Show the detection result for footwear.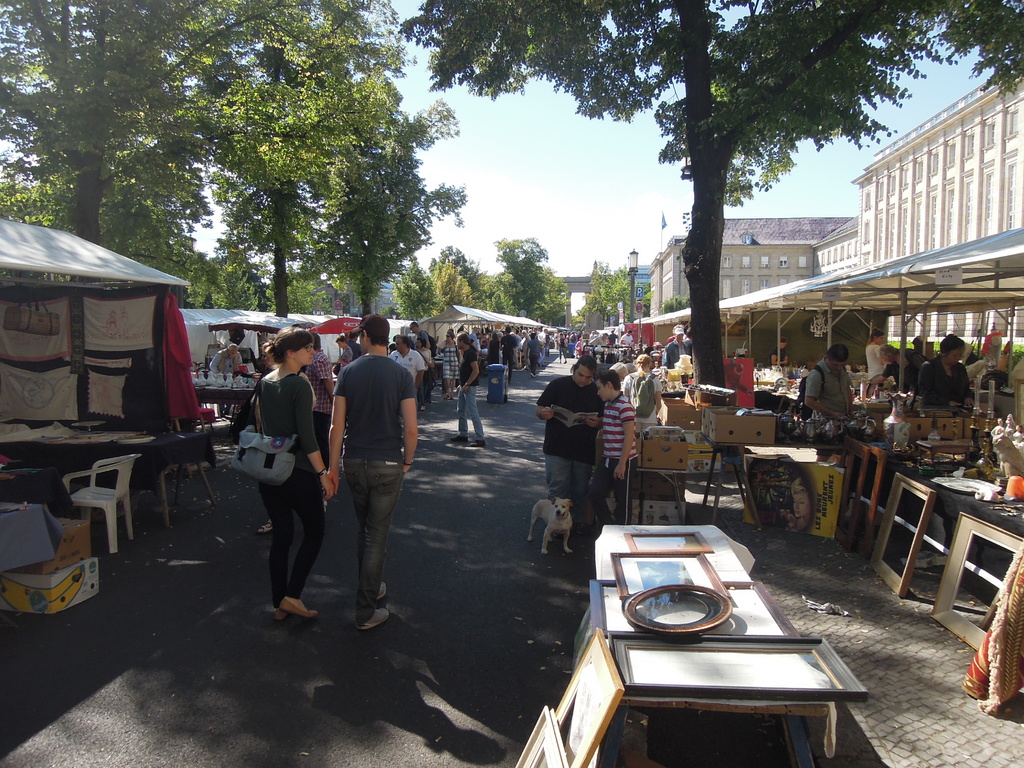
358 611 390 632.
